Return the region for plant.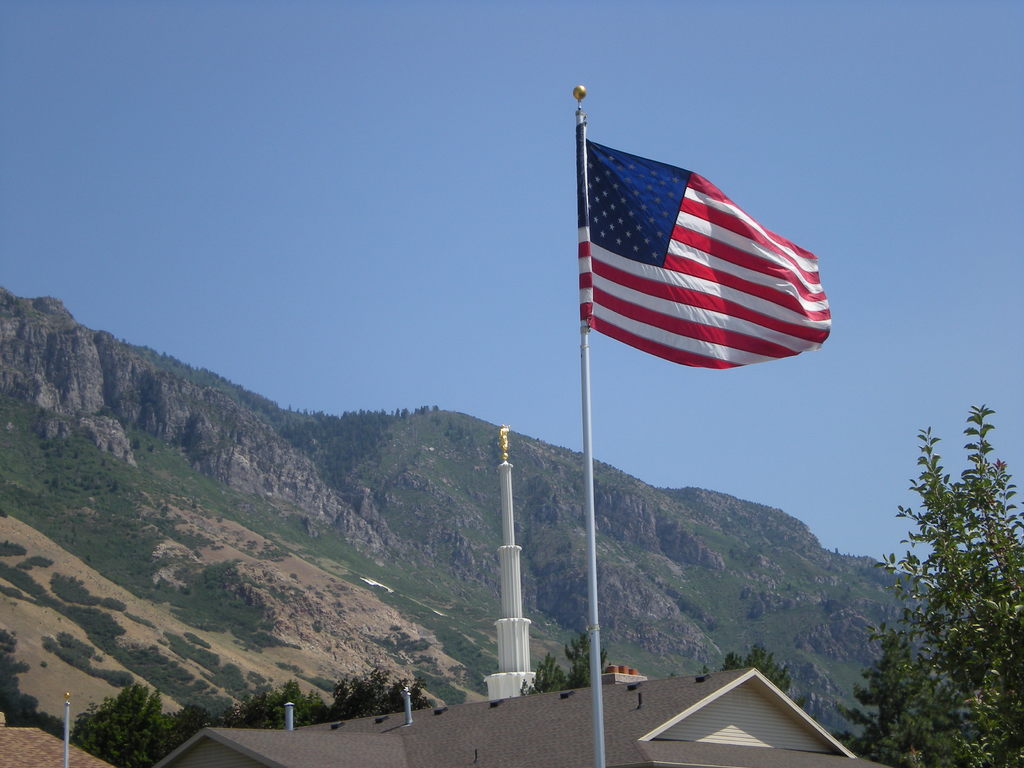
x1=387 y1=614 x2=431 y2=684.
